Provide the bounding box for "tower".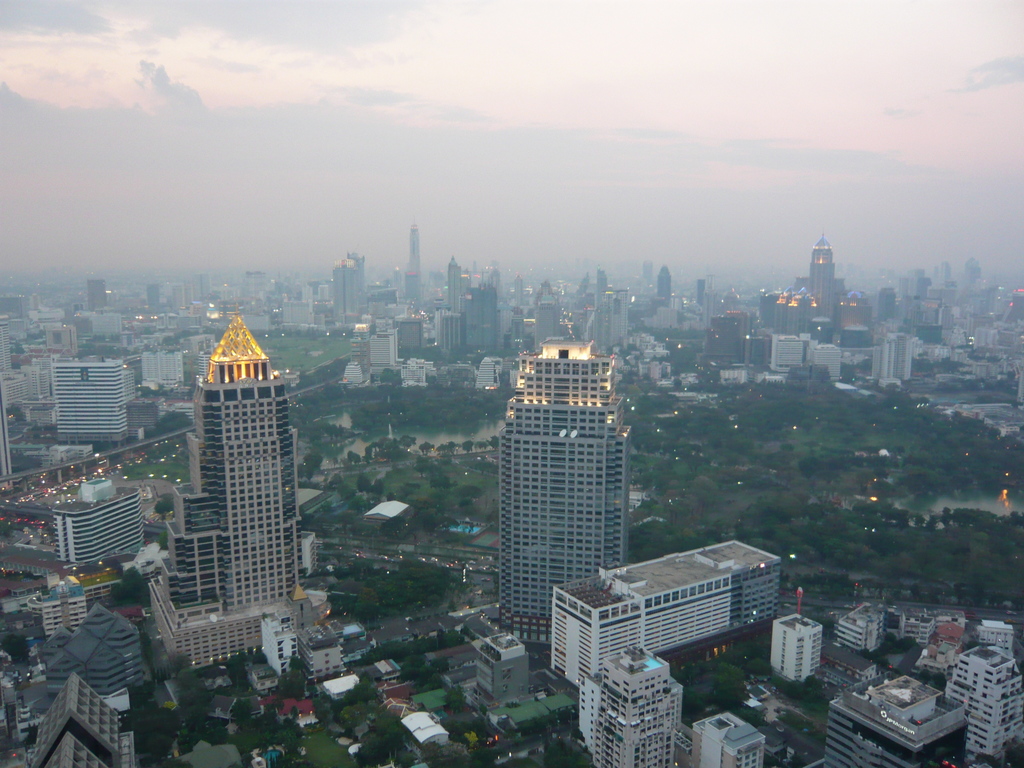
Rect(602, 288, 625, 344).
